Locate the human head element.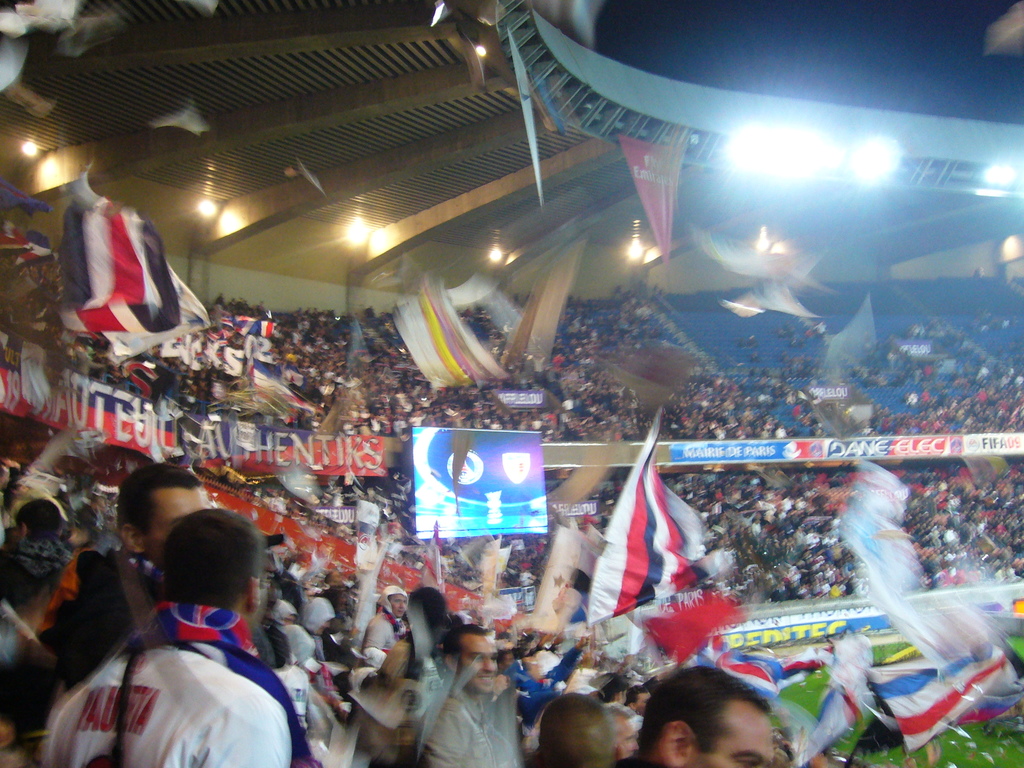
Element bbox: l=0, t=644, r=70, b=738.
